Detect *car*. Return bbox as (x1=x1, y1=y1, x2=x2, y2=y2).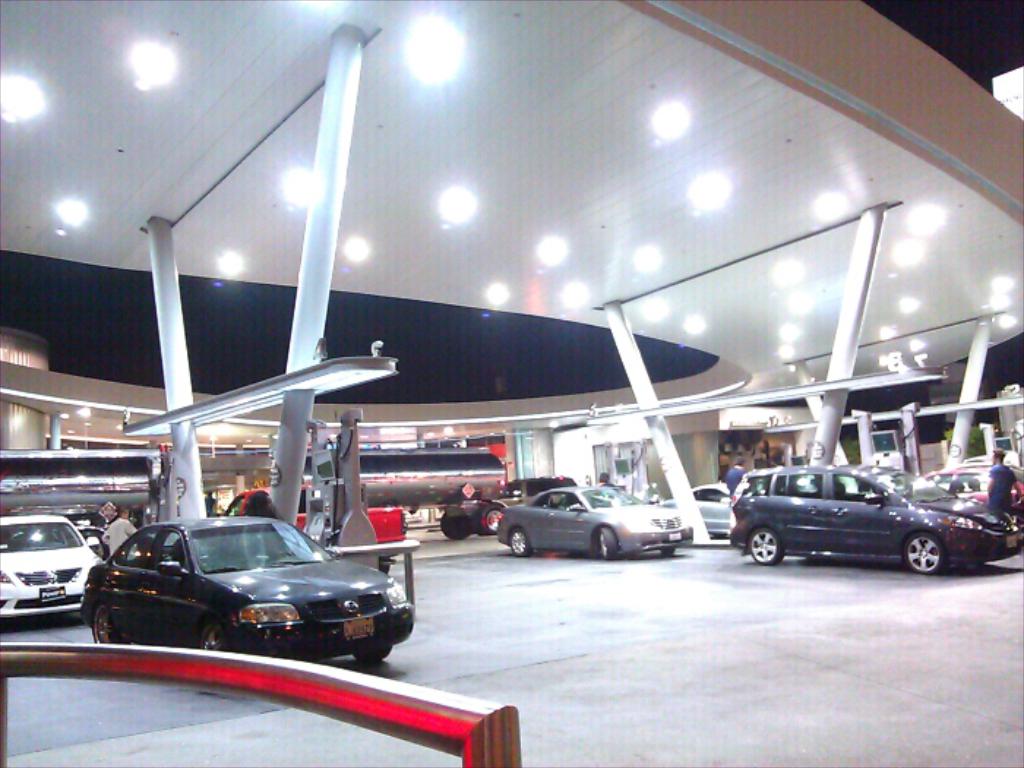
(x1=727, y1=461, x2=1023, y2=584).
